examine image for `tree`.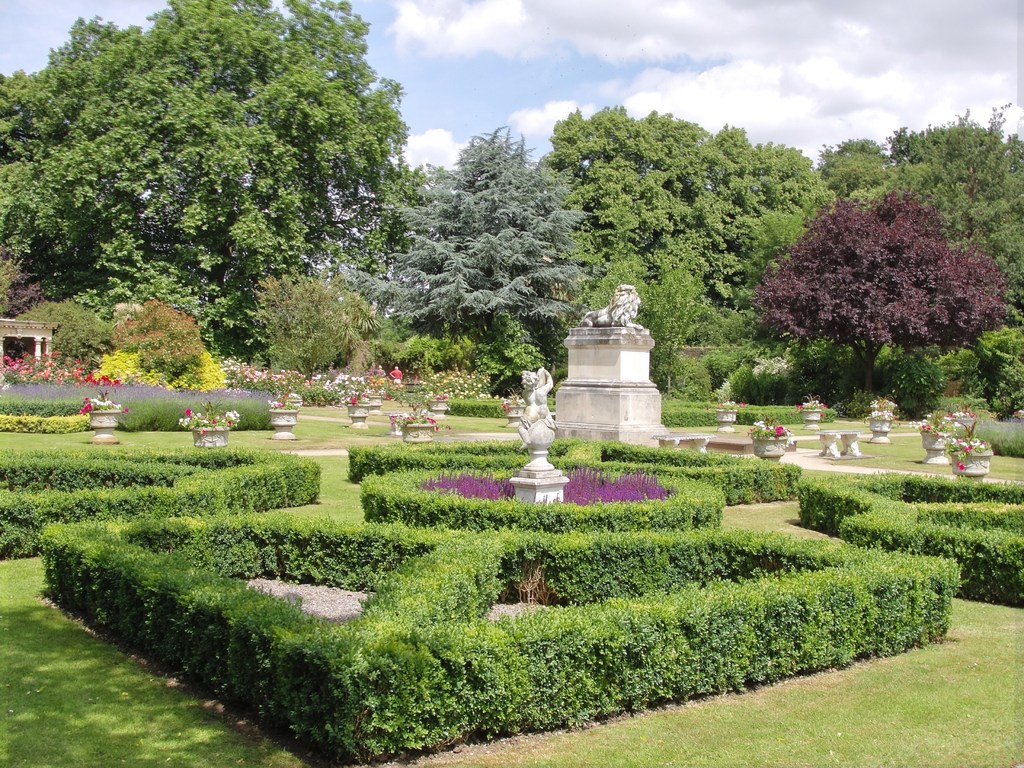
Examination result: (left=810, top=127, right=898, bottom=190).
